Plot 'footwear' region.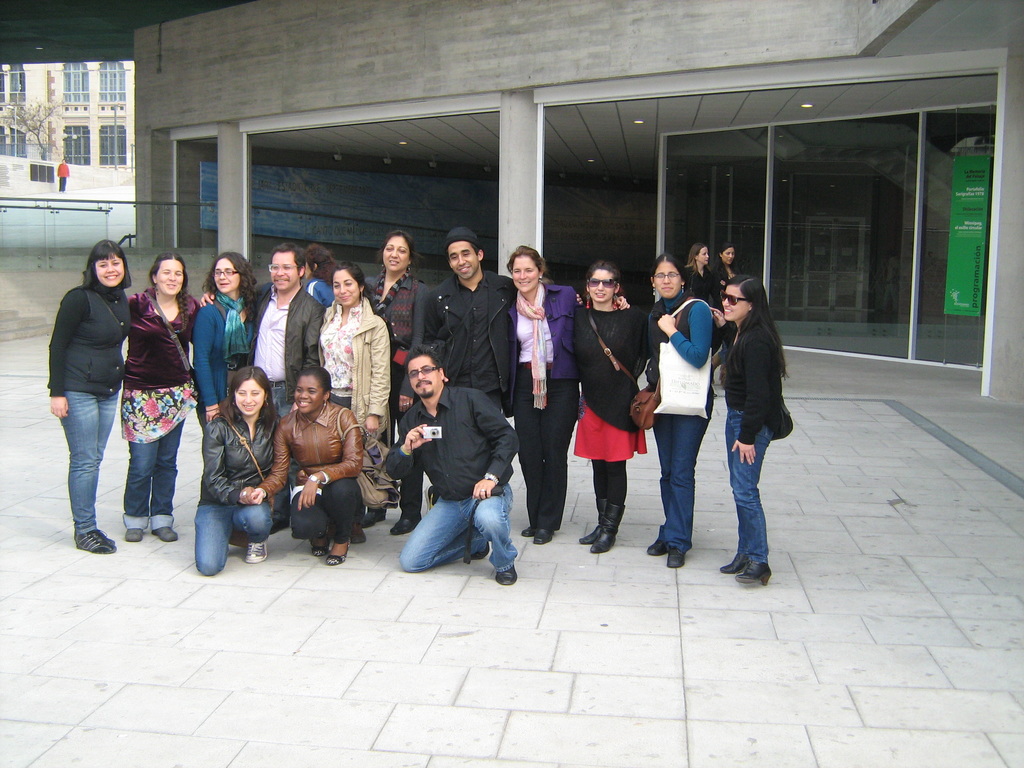
Plotted at <box>123,522,144,542</box>.
